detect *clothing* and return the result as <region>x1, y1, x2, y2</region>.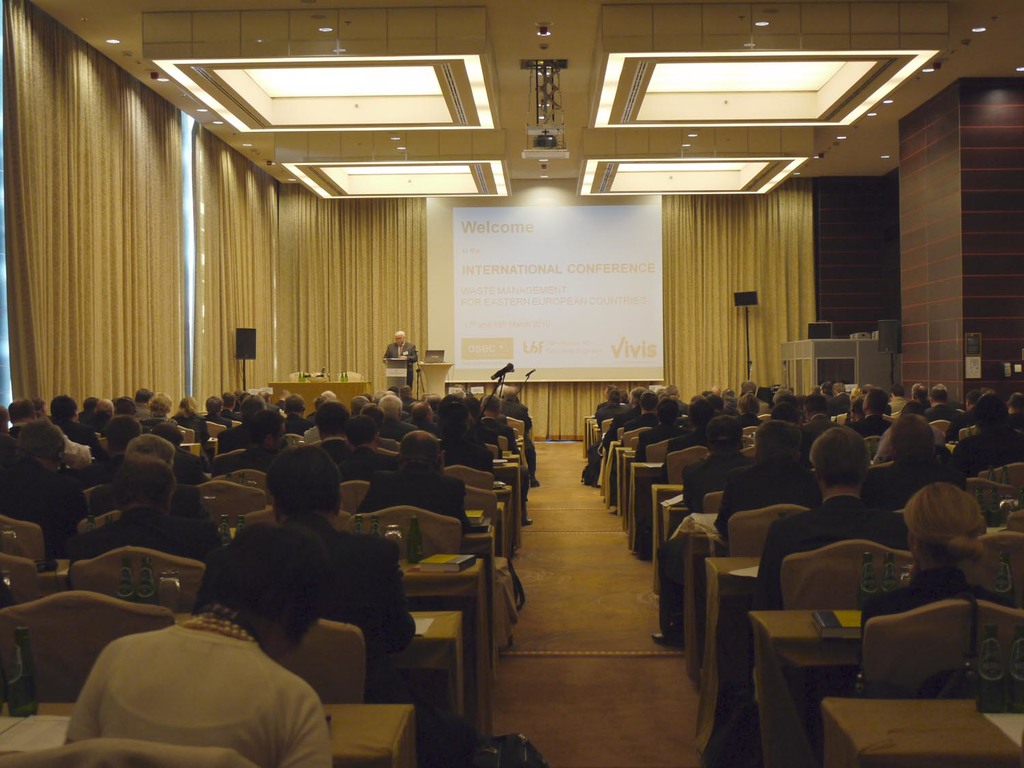
<region>716, 460, 823, 544</region>.
